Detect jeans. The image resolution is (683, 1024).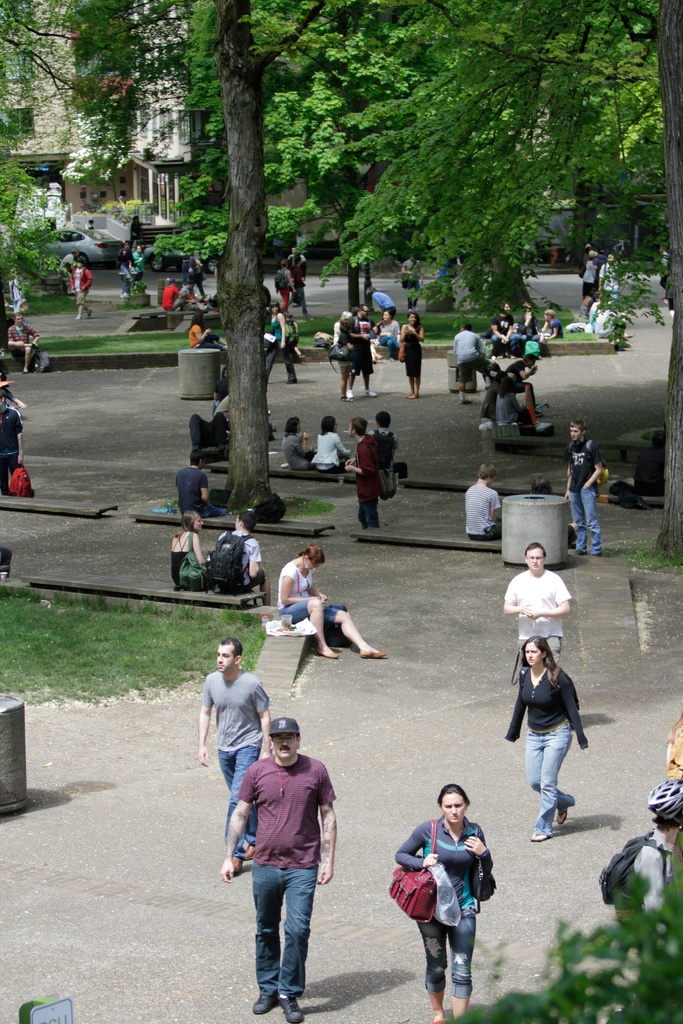
[x1=208, y1=748, x2=259, y2=863].
